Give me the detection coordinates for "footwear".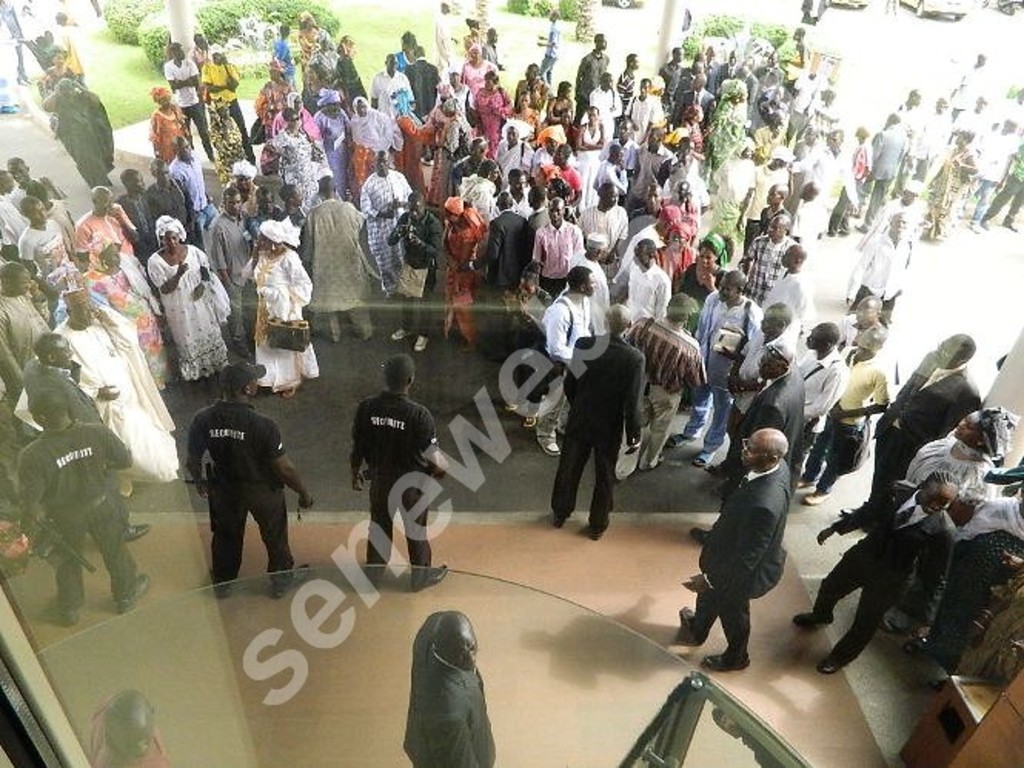
crop(795, 608, 832, 625).
